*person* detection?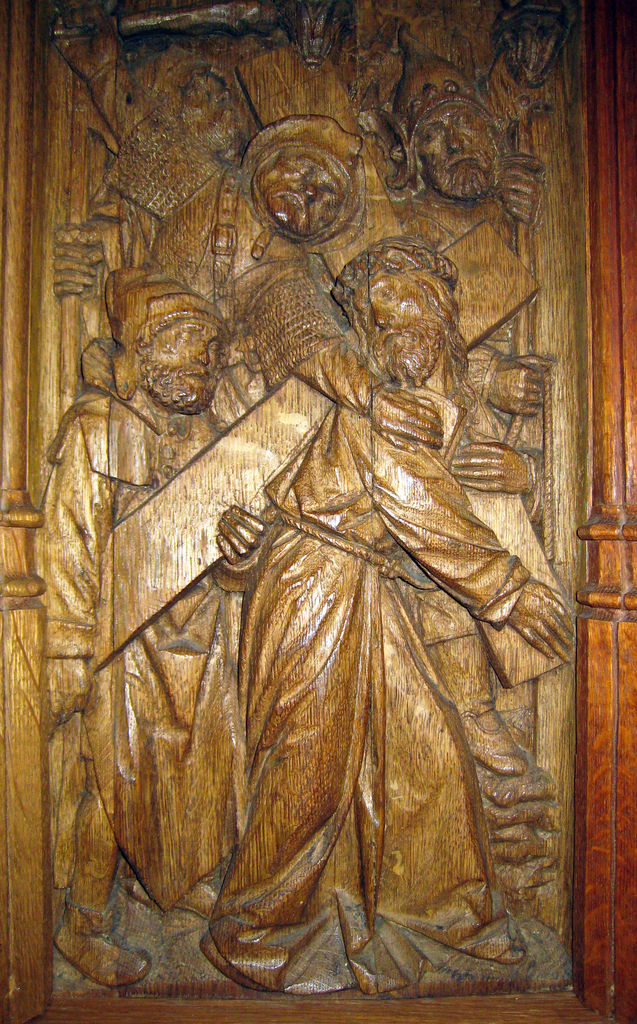
Rect(35, 259, 279, 991)
